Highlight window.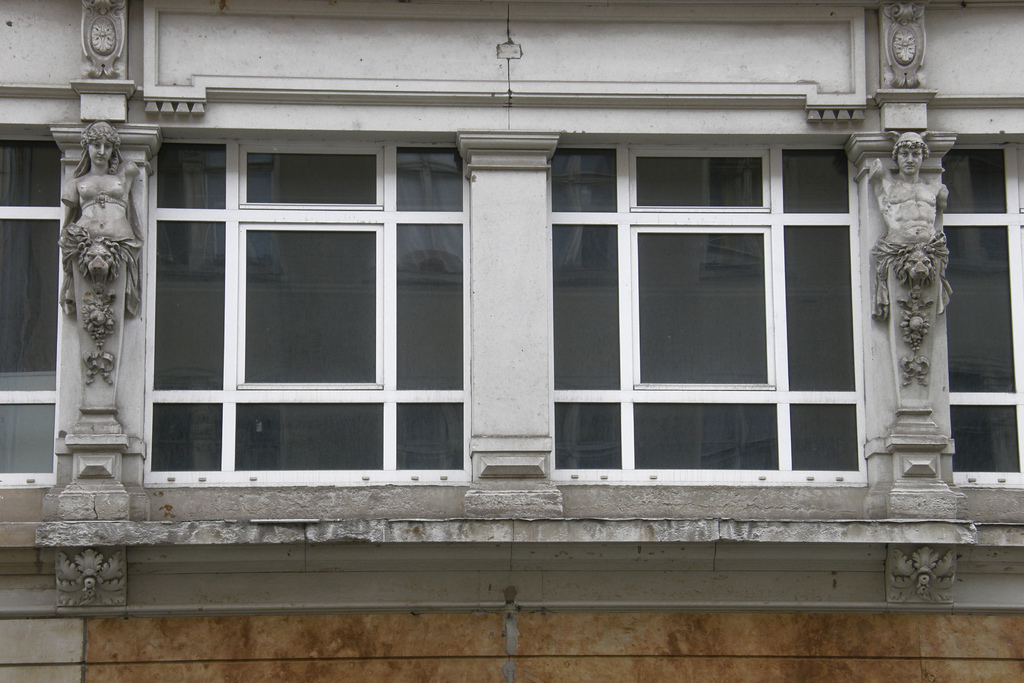
Highlighted region: (left=946, top=127, right=1023, bottom=488).
